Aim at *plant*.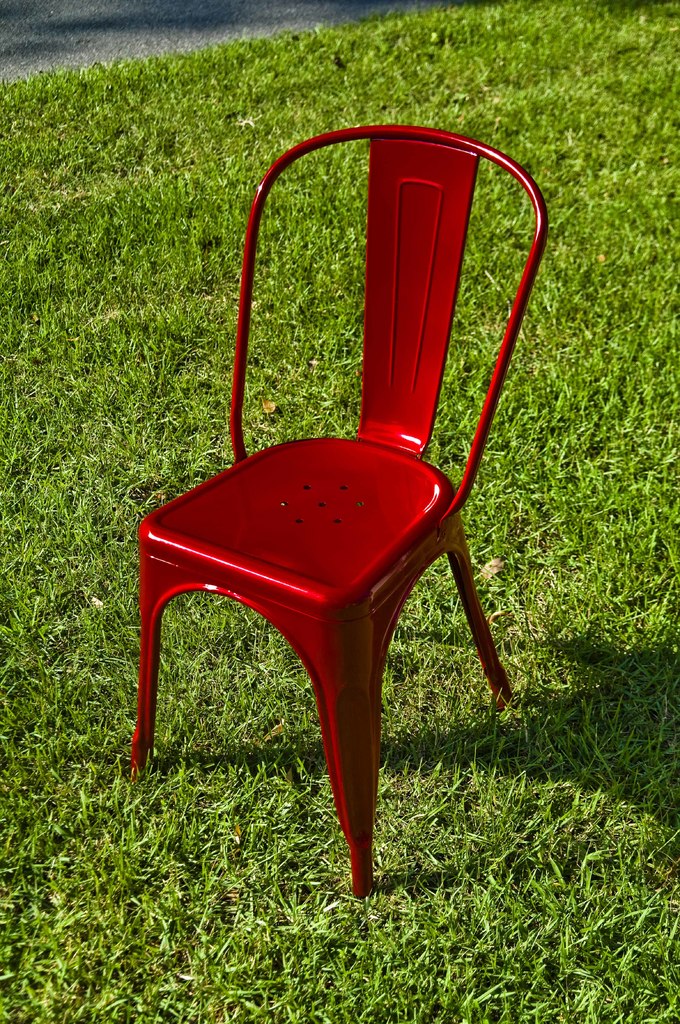
Aimed at left=0, top=0, right=679, bottom=1023.
